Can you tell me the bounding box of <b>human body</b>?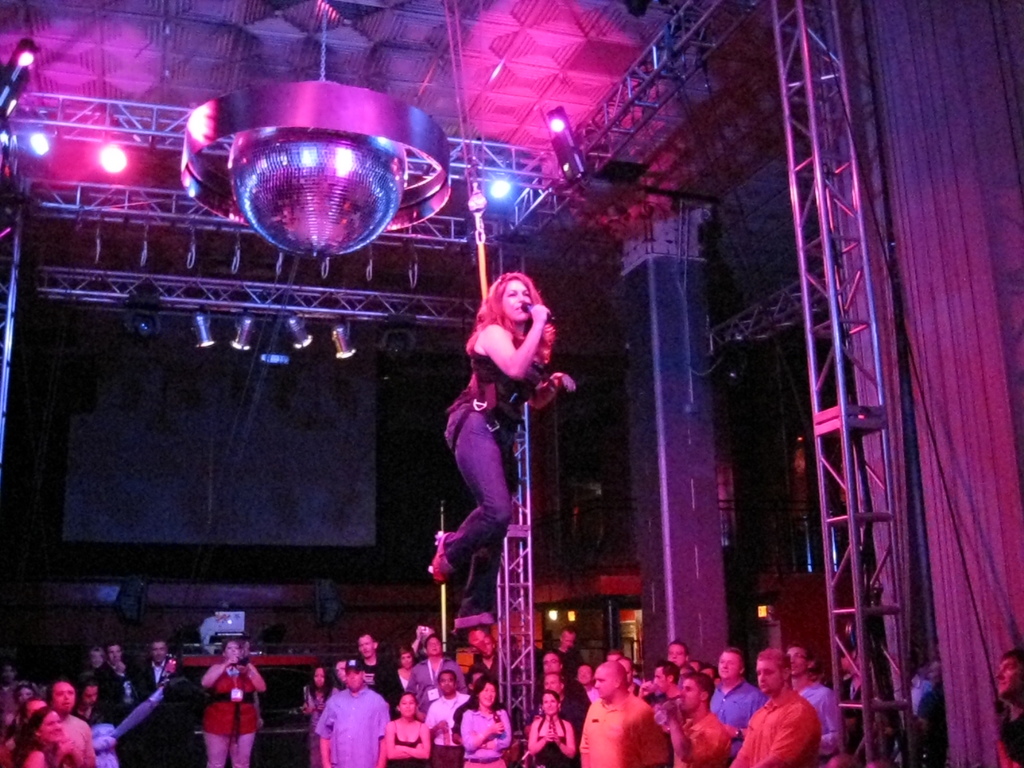
BBox(412, 278, 547, 634).
